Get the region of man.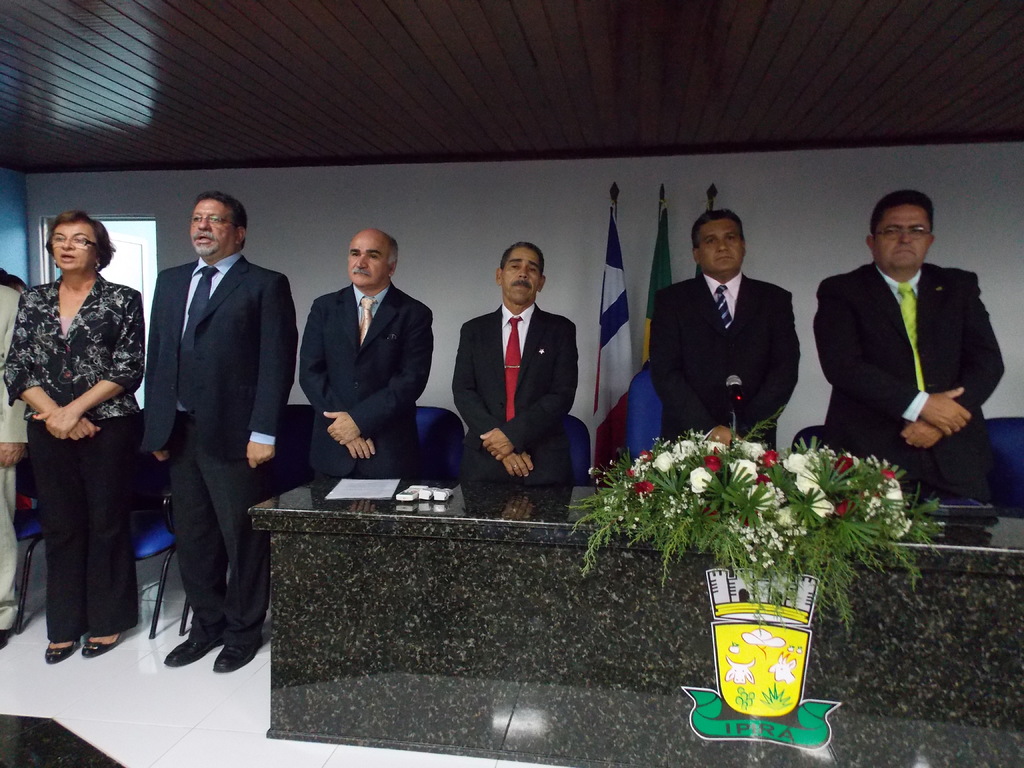
(x1=808, y1=189, x2=1003, y2=518).
